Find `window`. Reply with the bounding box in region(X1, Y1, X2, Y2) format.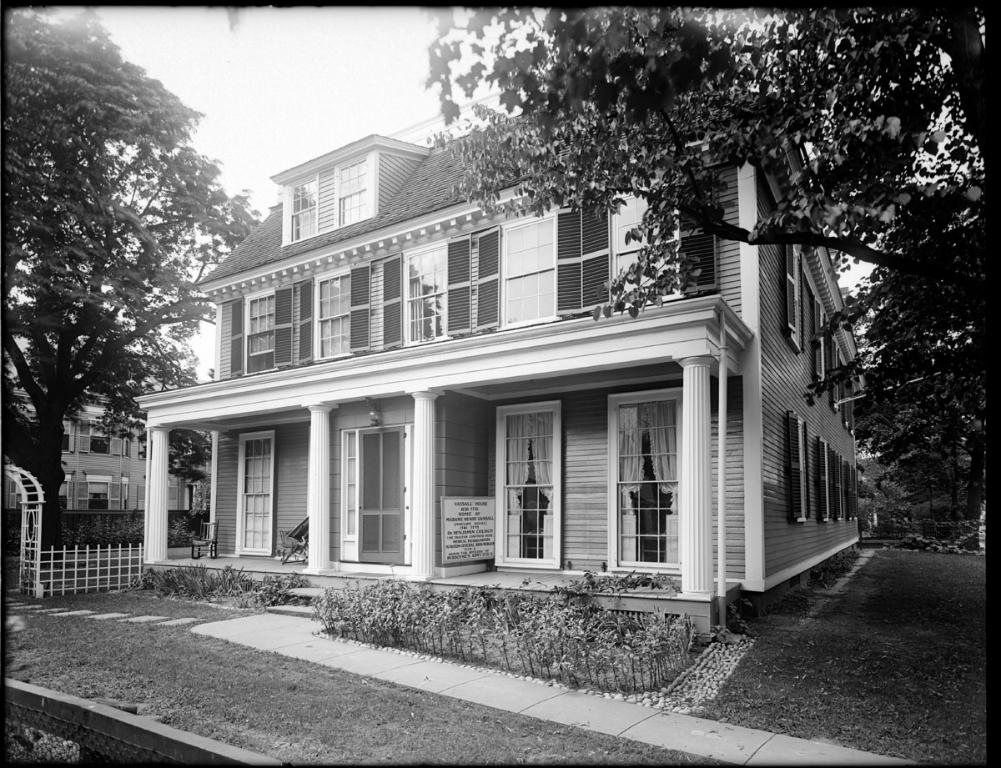
region(290, 172, 315, 237).
